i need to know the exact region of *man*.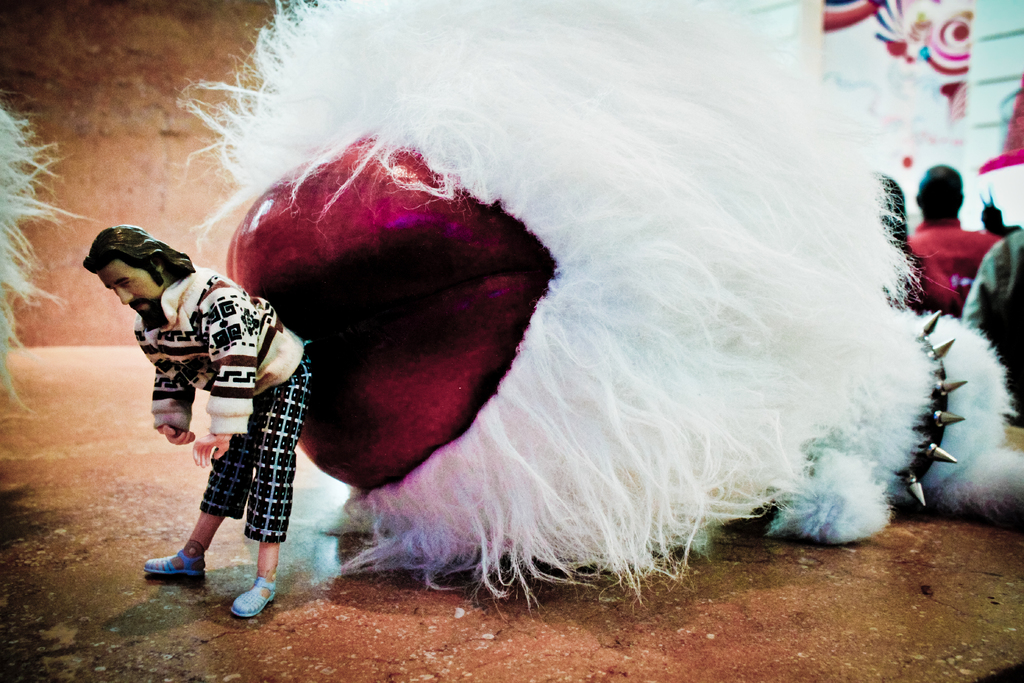
Region: detection(911, 167, 999, 323).
